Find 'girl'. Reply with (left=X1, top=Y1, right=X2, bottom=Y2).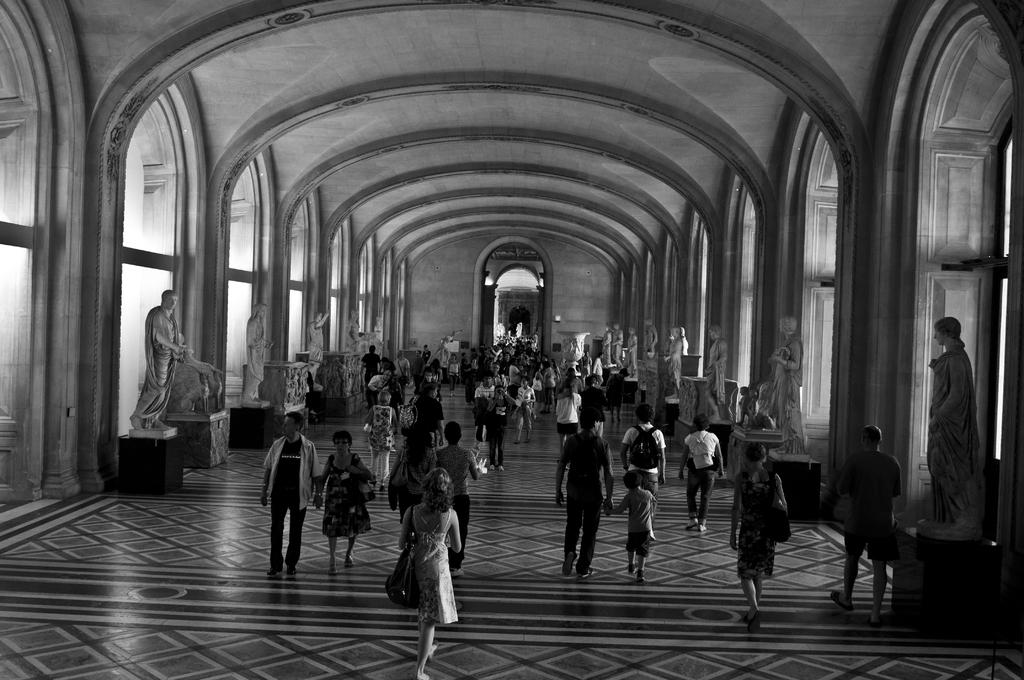
(left=678, top=415, right=726, bottom=530).
